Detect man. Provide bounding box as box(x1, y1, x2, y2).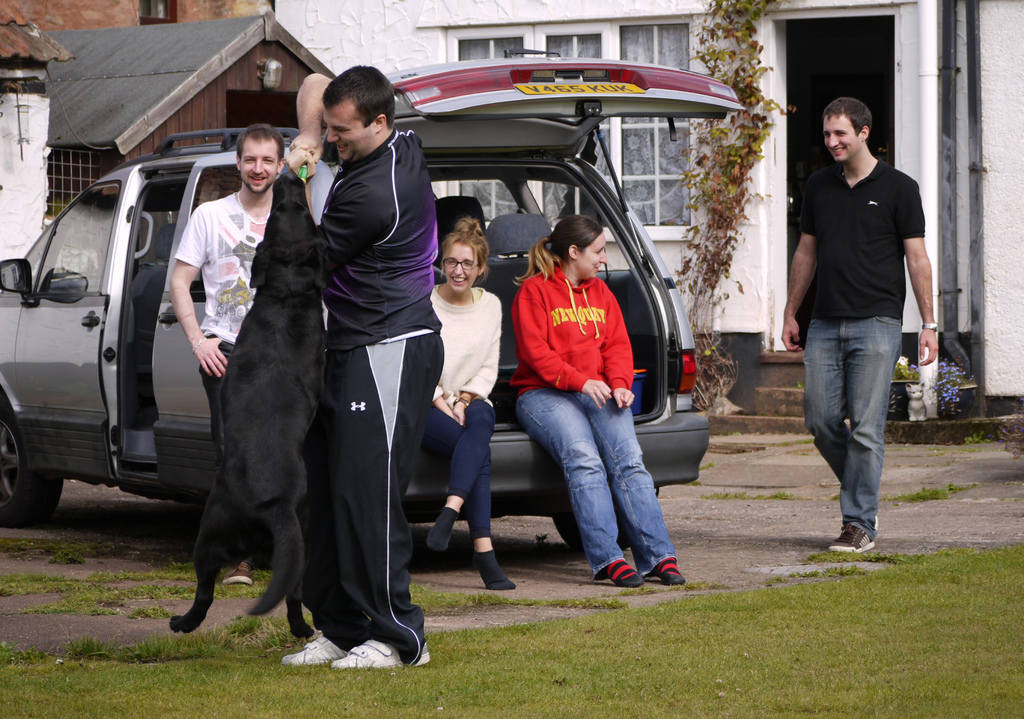
box(278, 62, 445, 683).
